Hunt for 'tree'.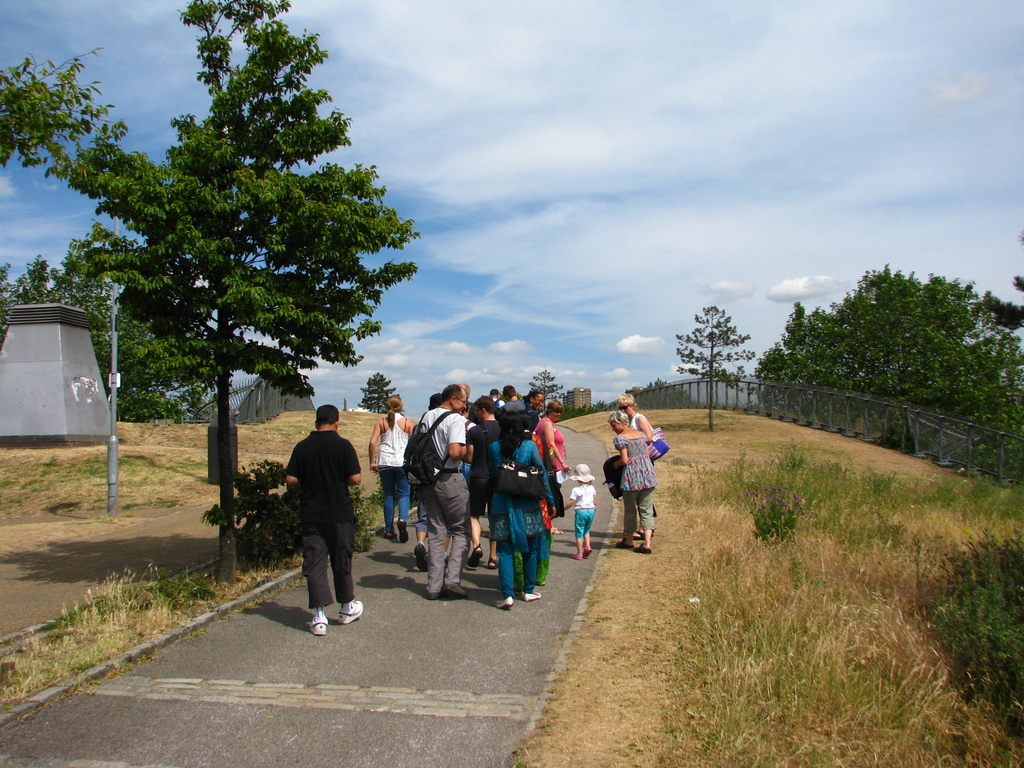
Hunted down at Rect(355, 367, 406, 417).
